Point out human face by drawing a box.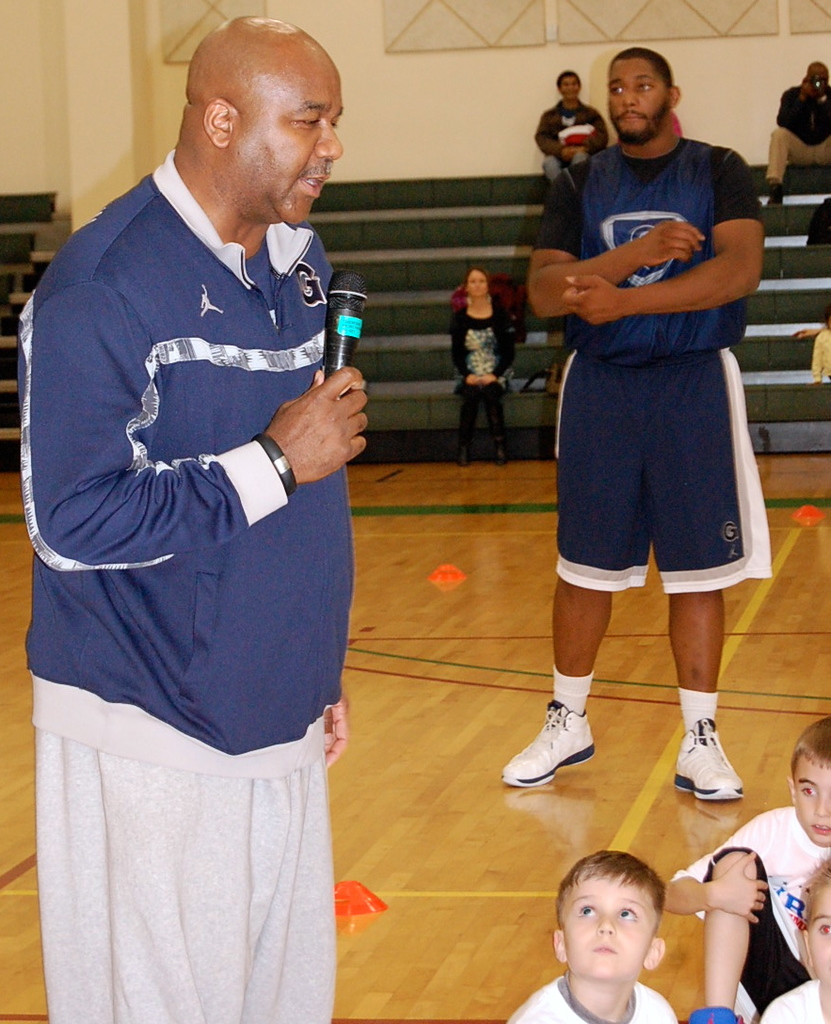
detection(564, 75, 576, 100).
